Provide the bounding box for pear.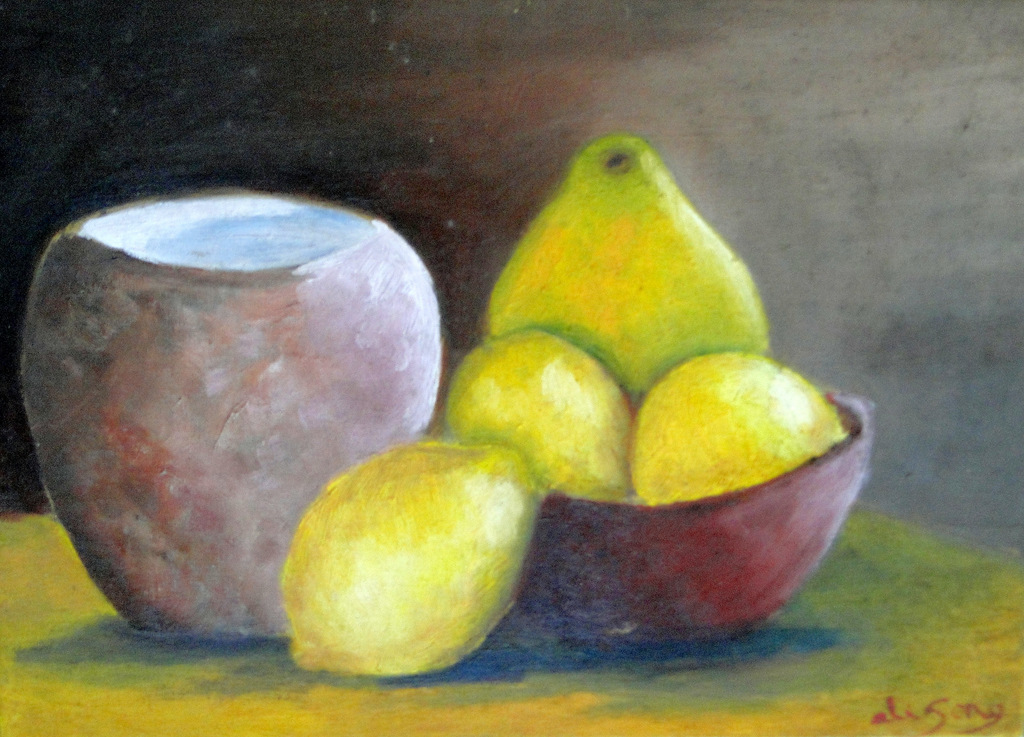
486 129 763 405.
